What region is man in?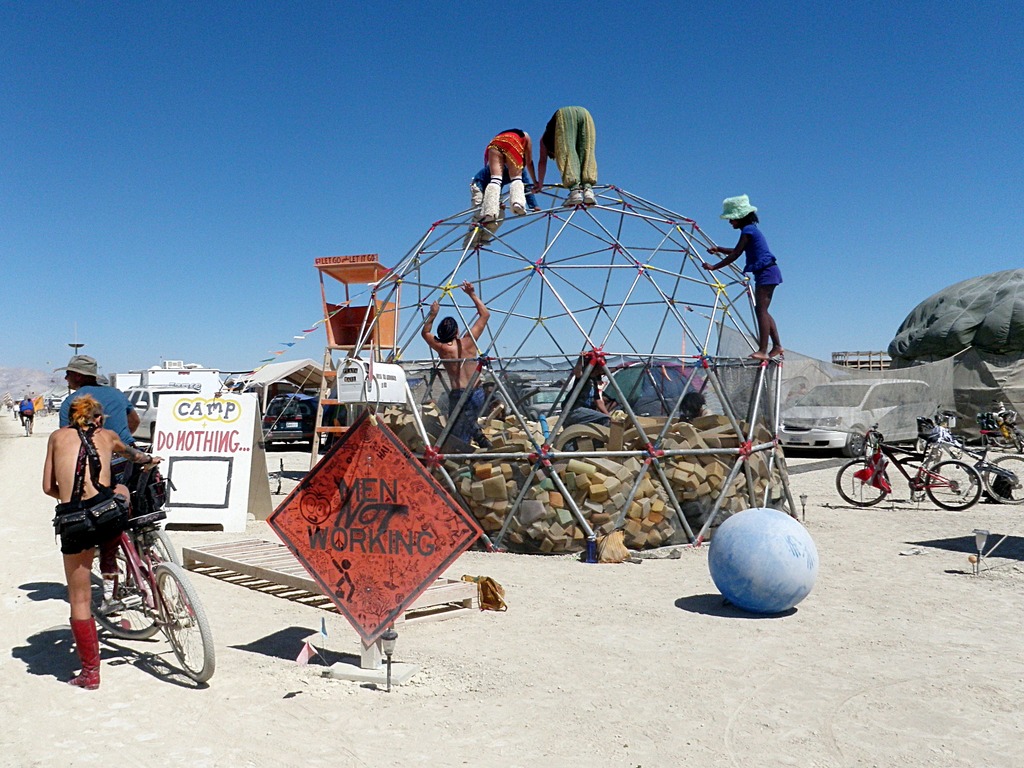
<bbox>461, 159, 533, 248</bbox>.
